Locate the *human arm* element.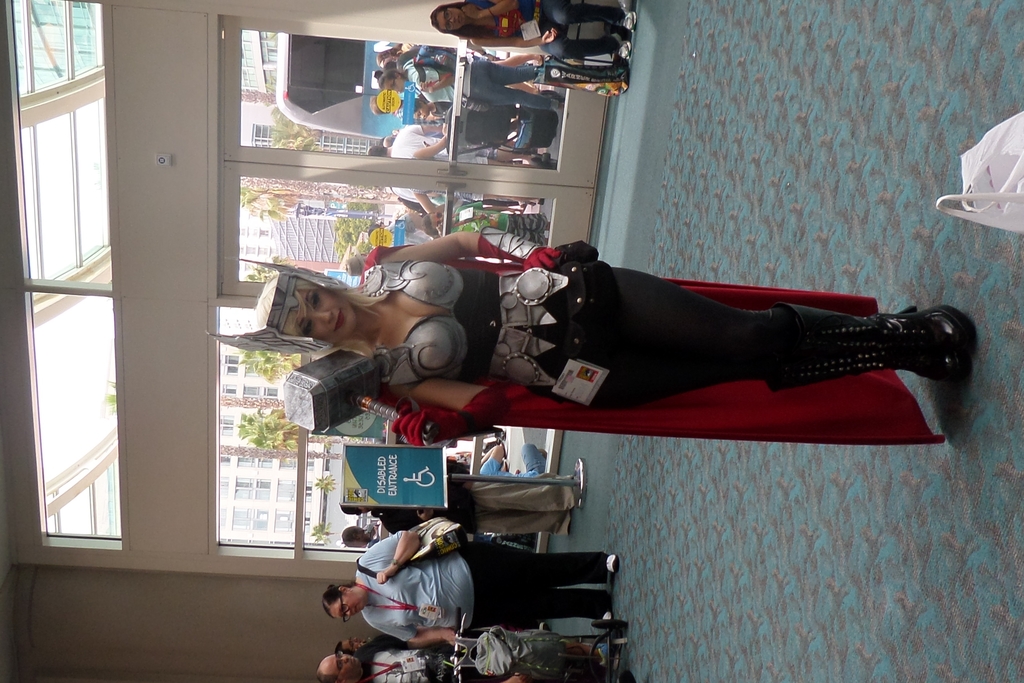
Element bbox: <box>412,122,446,161</box>.
